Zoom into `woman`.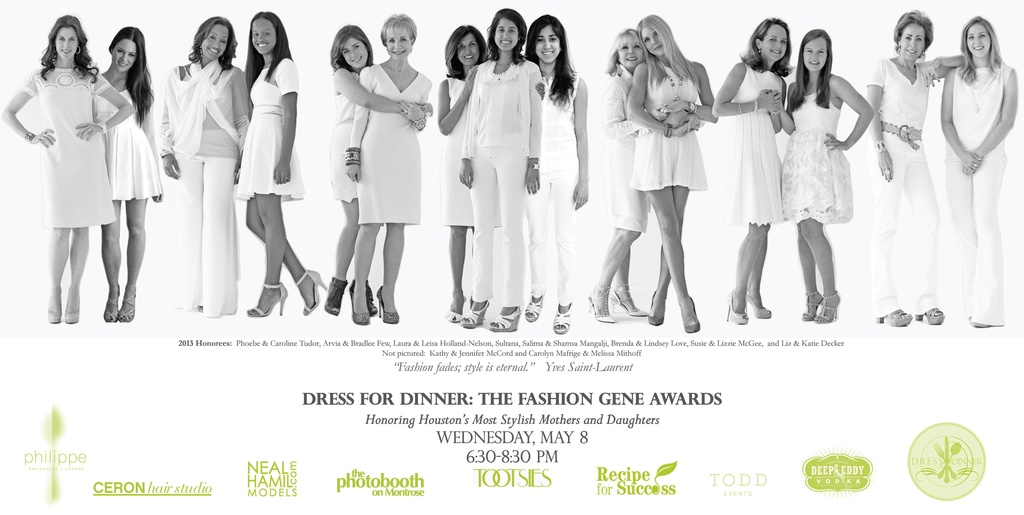
Zoom target: bbox(939, 14, 1018, 324).
